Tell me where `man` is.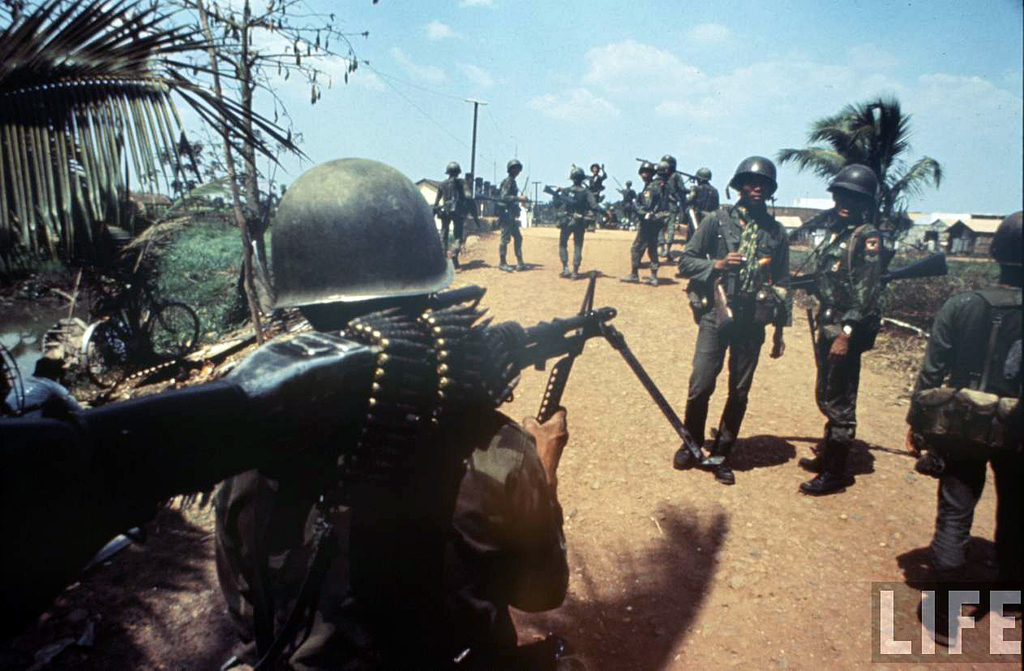
`man` is at bbox(551, 158, 597, 282).
